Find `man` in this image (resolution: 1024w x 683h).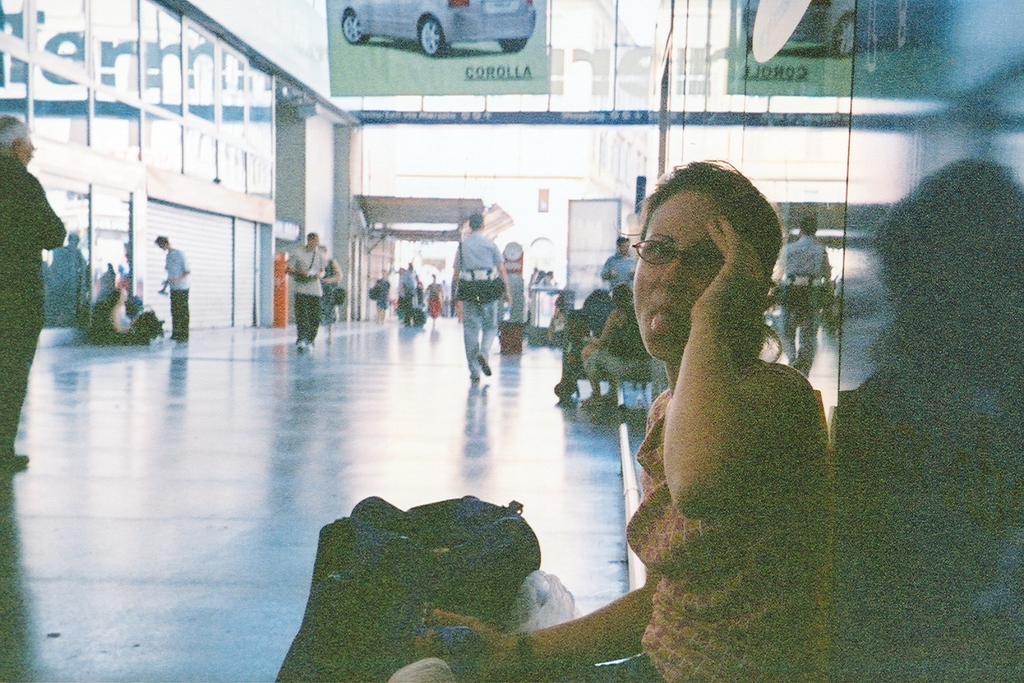
399, 257, 417, 328.
